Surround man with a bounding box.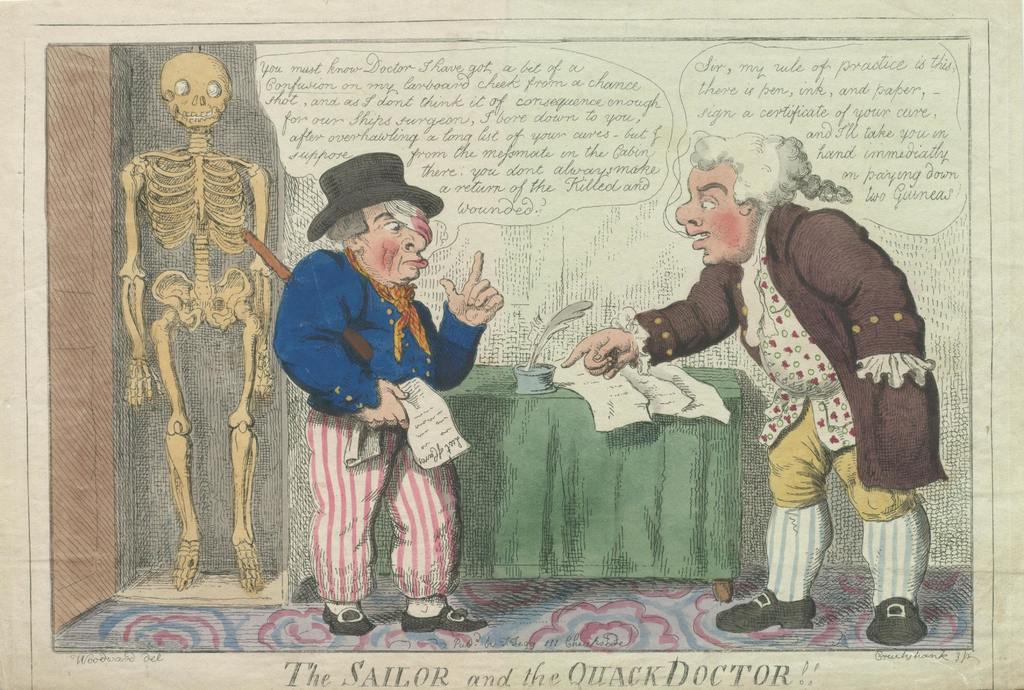
668/132/945/659.
